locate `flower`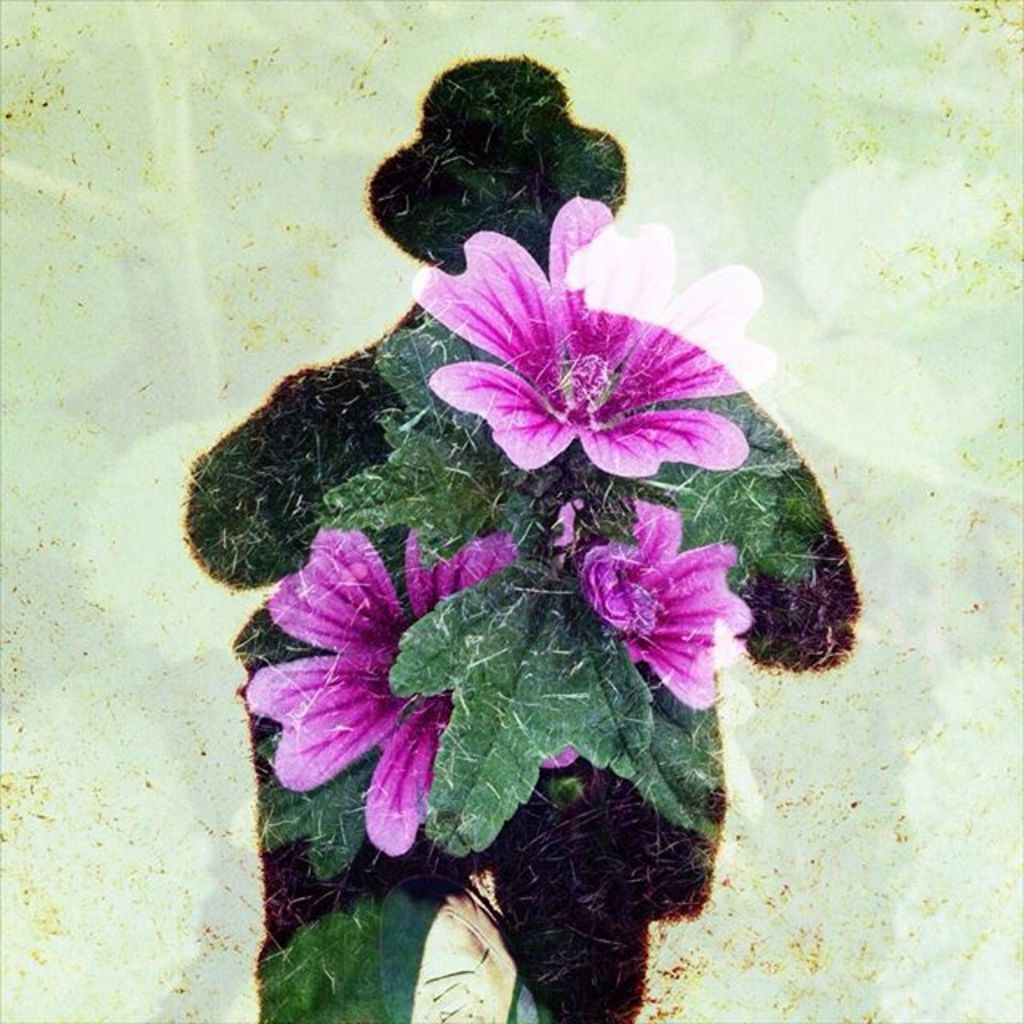
x1=571, y1=498, x2=766, y2=704
